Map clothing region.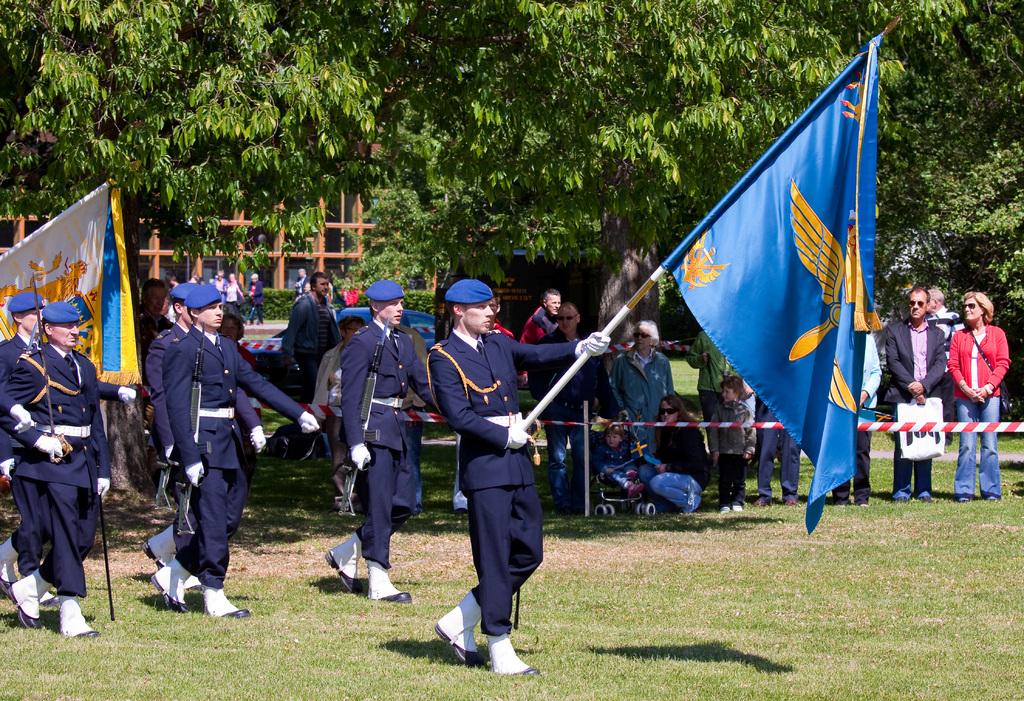
Mapped to 392/322/431/513.
